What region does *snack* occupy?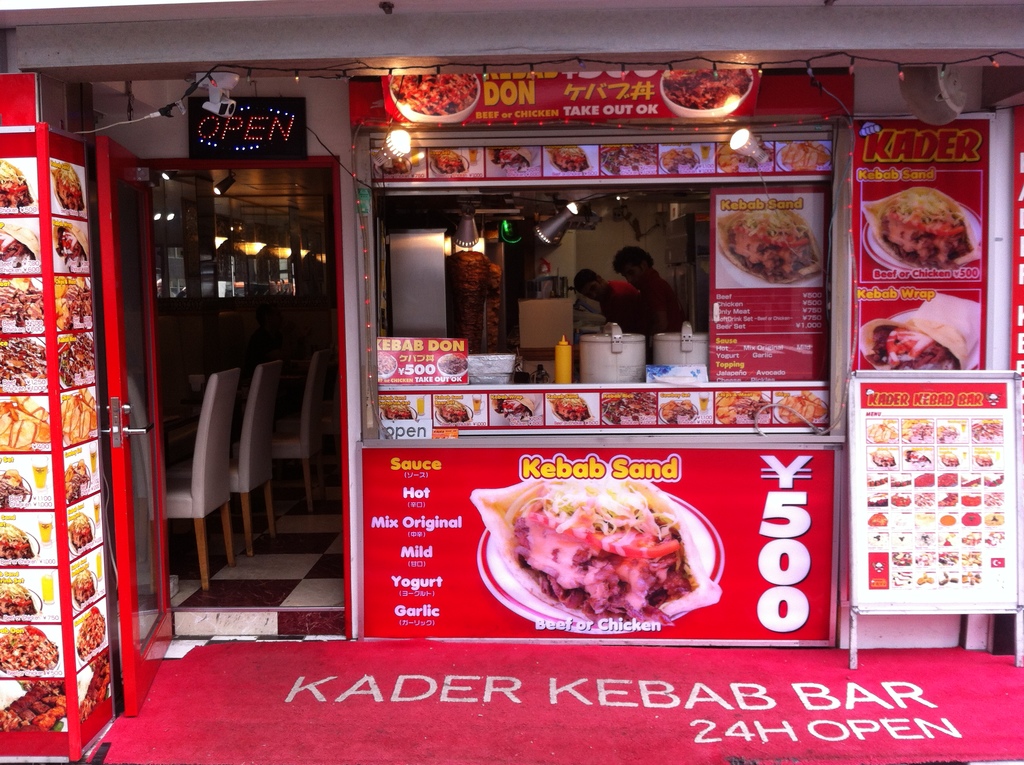
(left=0, top=524, right=37, bottom=559).
